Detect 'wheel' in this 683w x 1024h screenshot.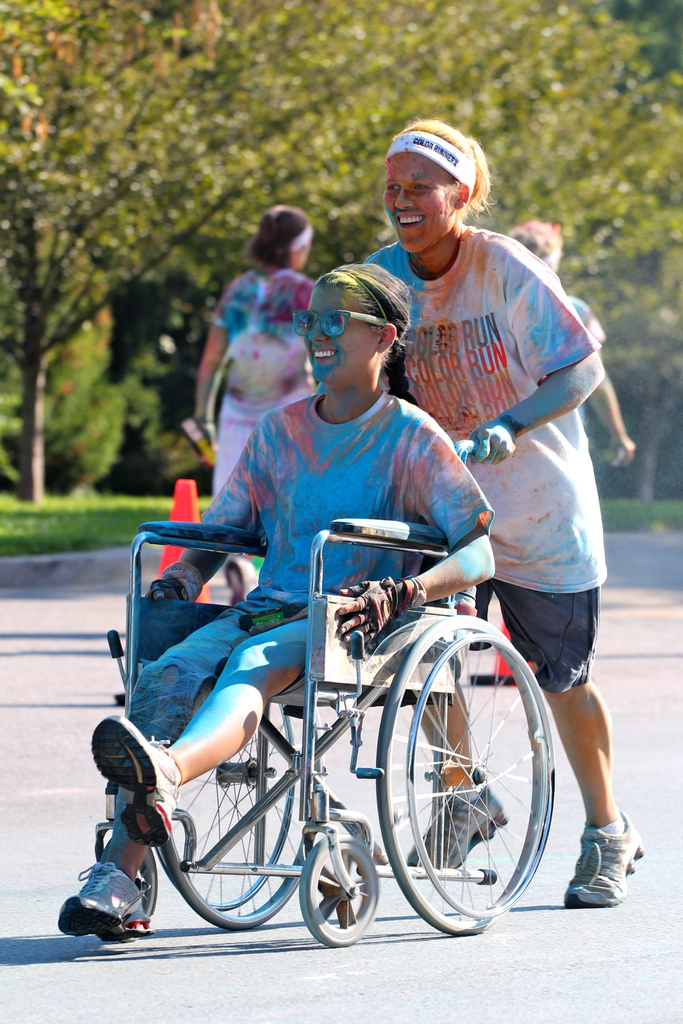
Detection: 365:617:564:955.
